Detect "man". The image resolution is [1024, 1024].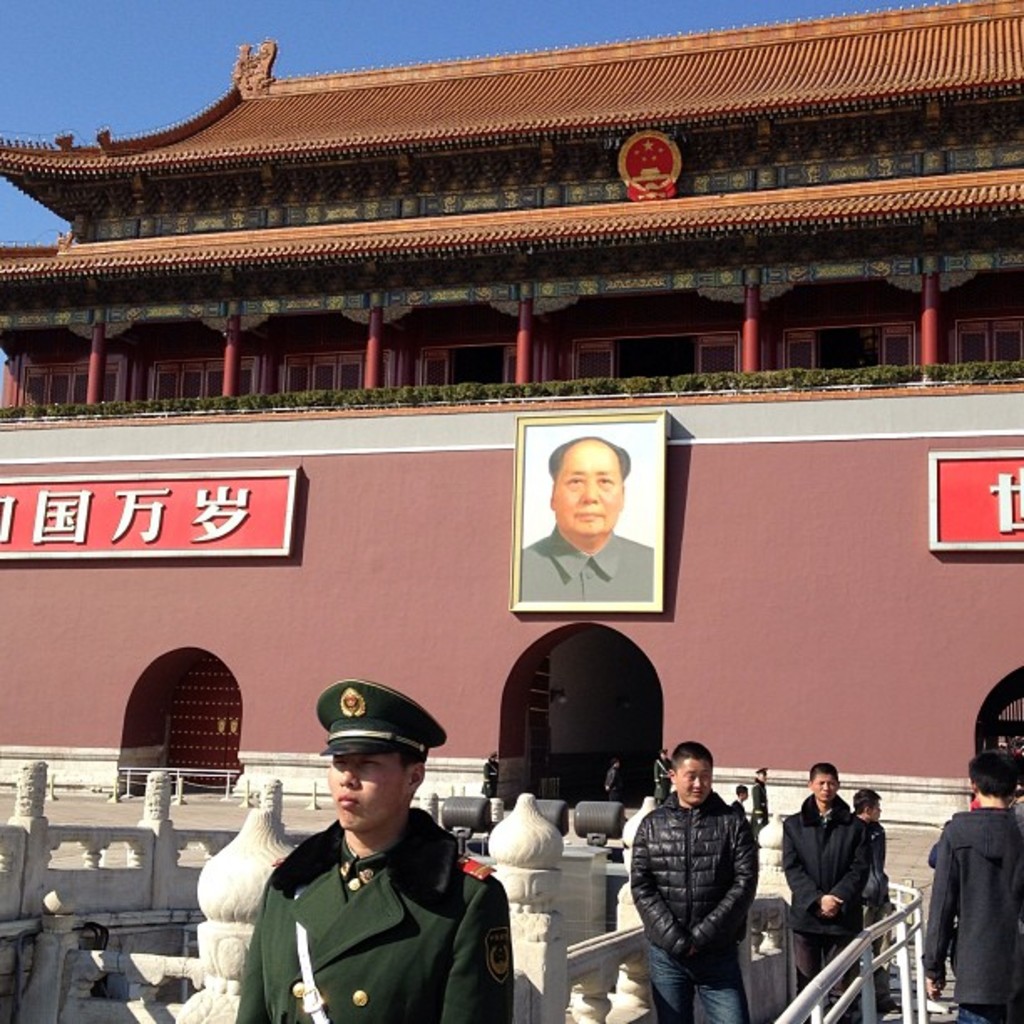
detection(850, 786, 895, 947).
